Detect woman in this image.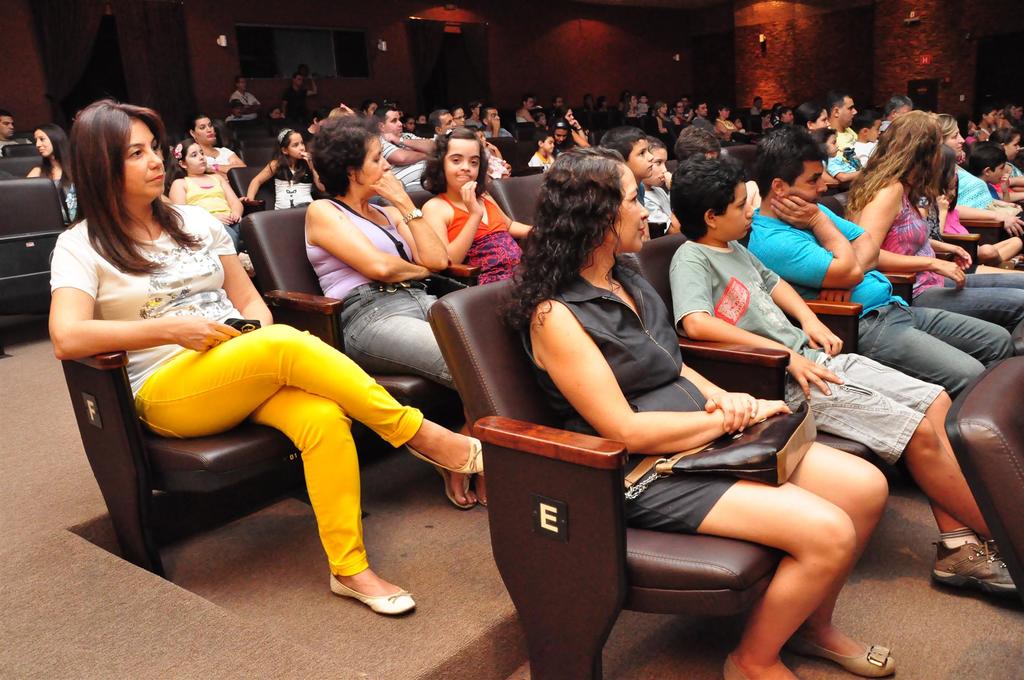
Detection: [550, 115, 598, 153].
